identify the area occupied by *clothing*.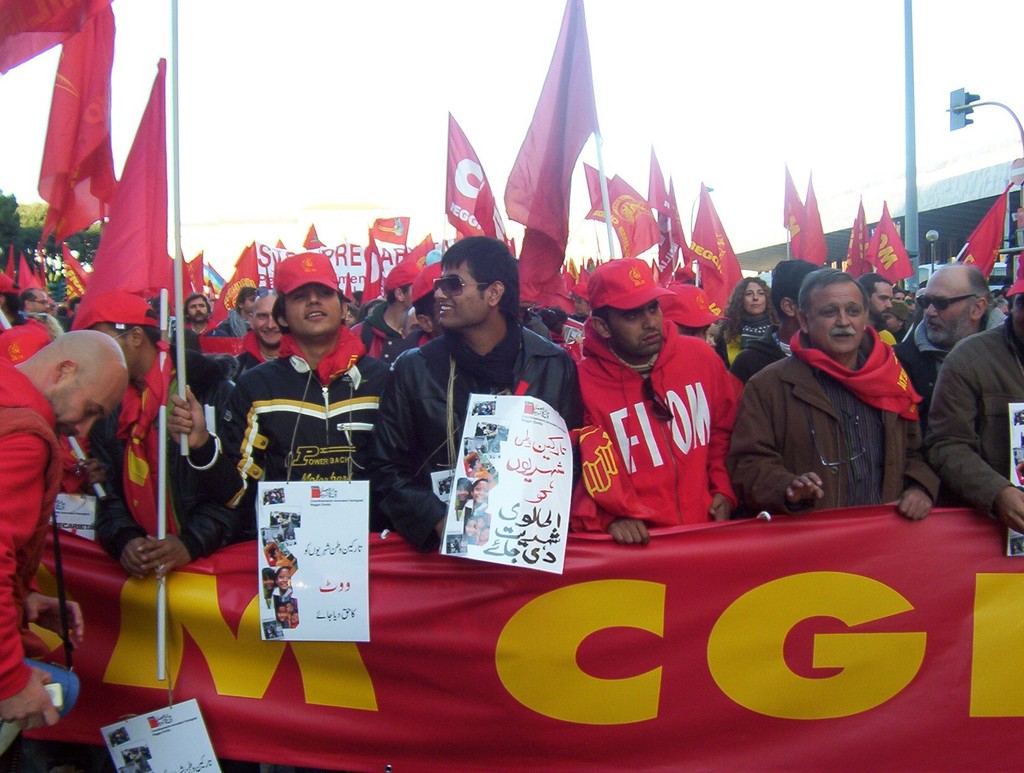
Area: region(353, 299, 410, 352).
